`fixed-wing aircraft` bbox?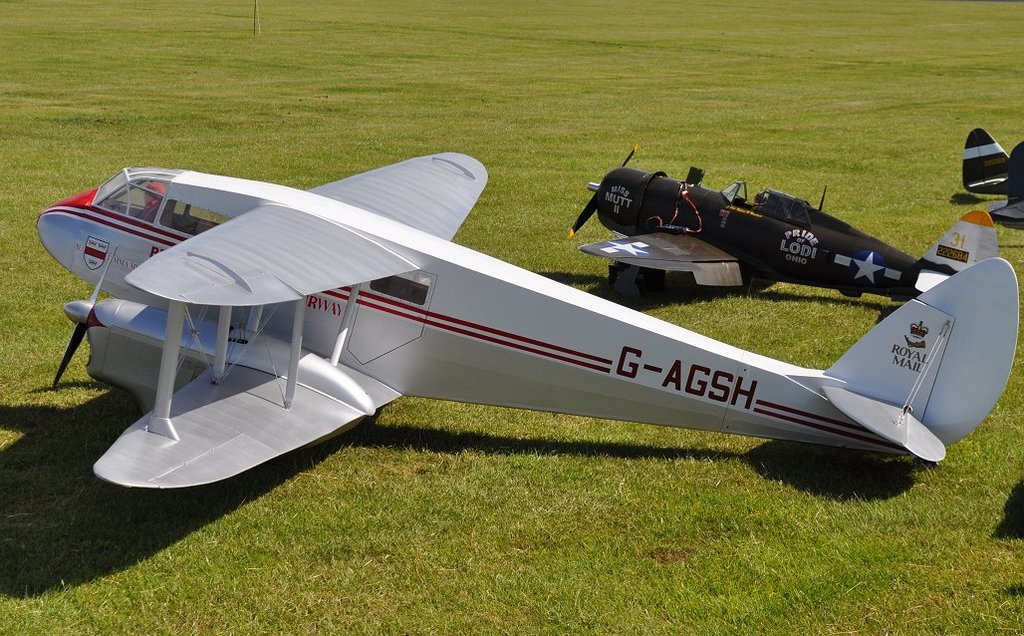
566/148/1005/300
